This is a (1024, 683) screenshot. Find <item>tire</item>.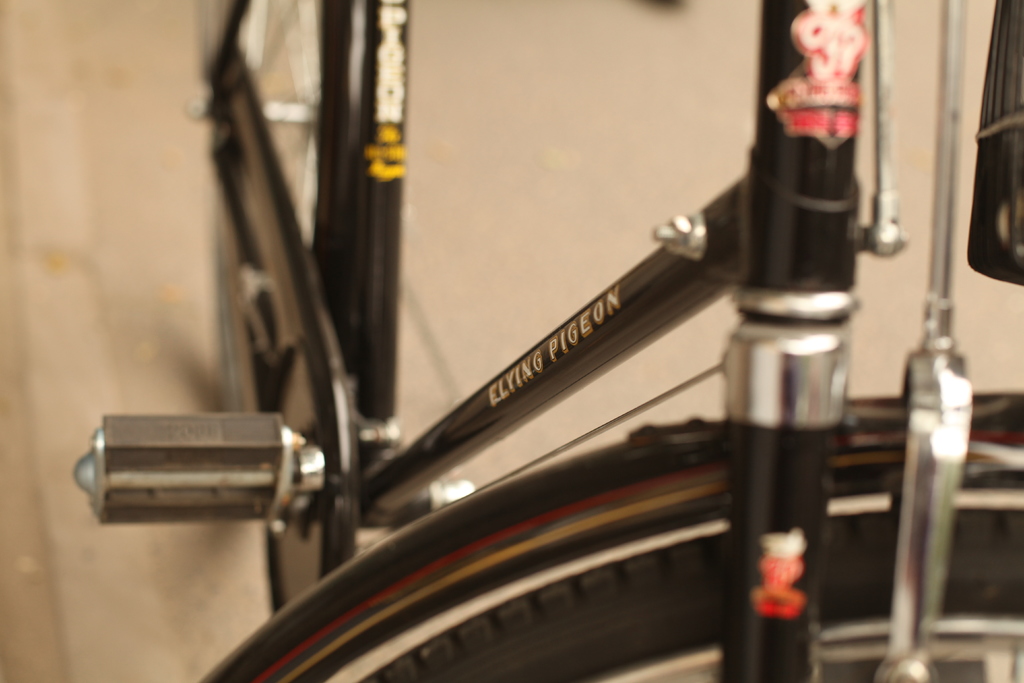
Bounding box: (left=232, top=446, right=1023, bottom=682).
